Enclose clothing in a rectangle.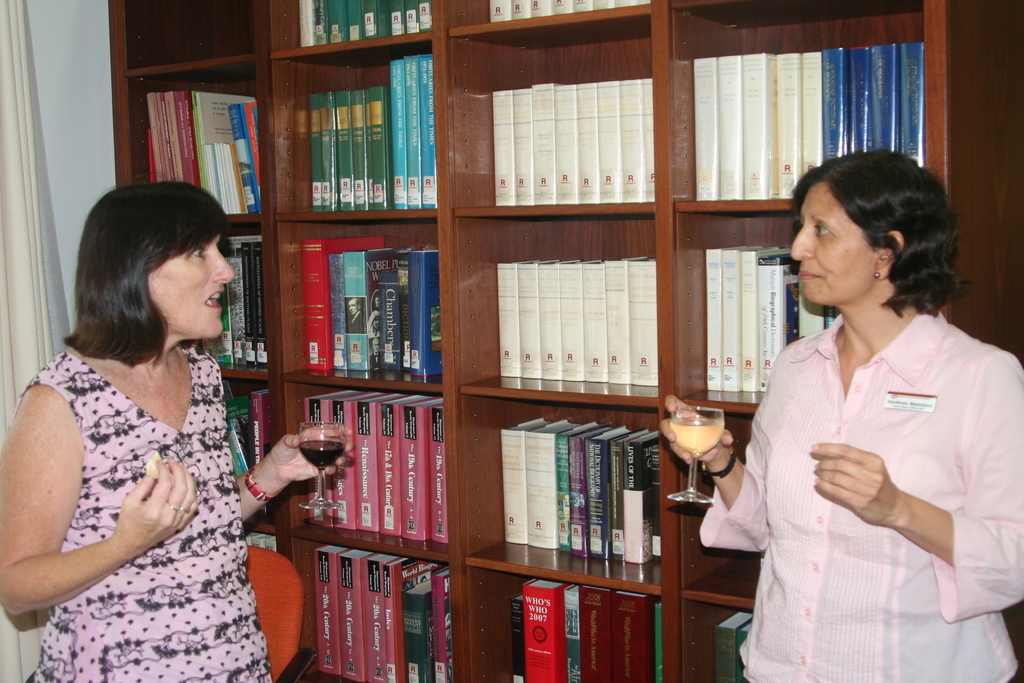
<bbox>12, 342, 275, 682</bbox>.
